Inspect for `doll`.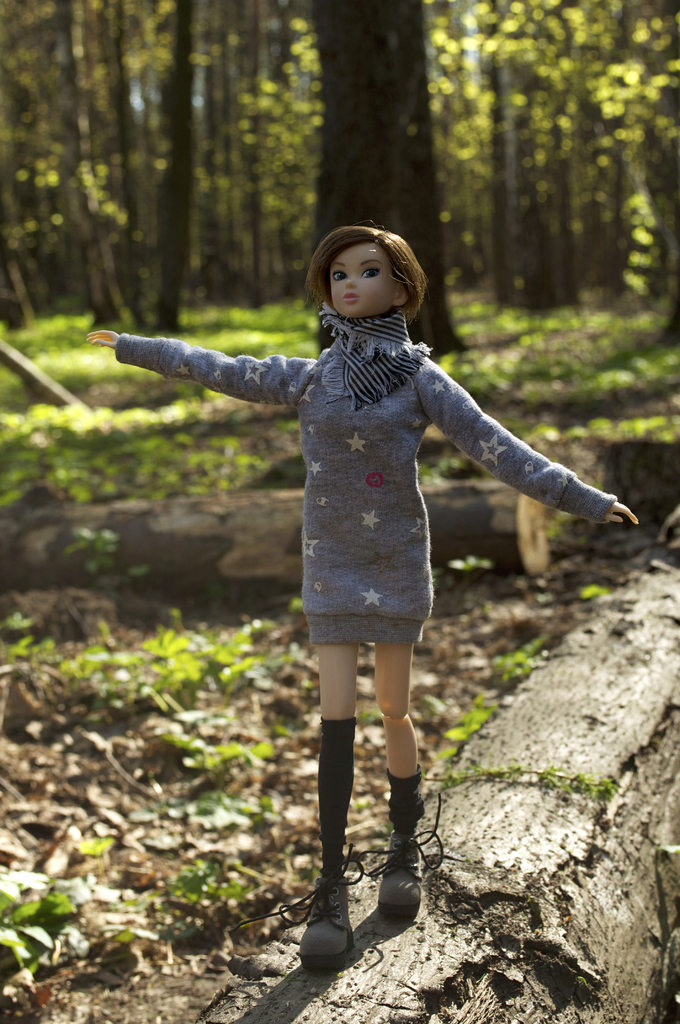
Inspection: detection(130, 221, 563, 895).
